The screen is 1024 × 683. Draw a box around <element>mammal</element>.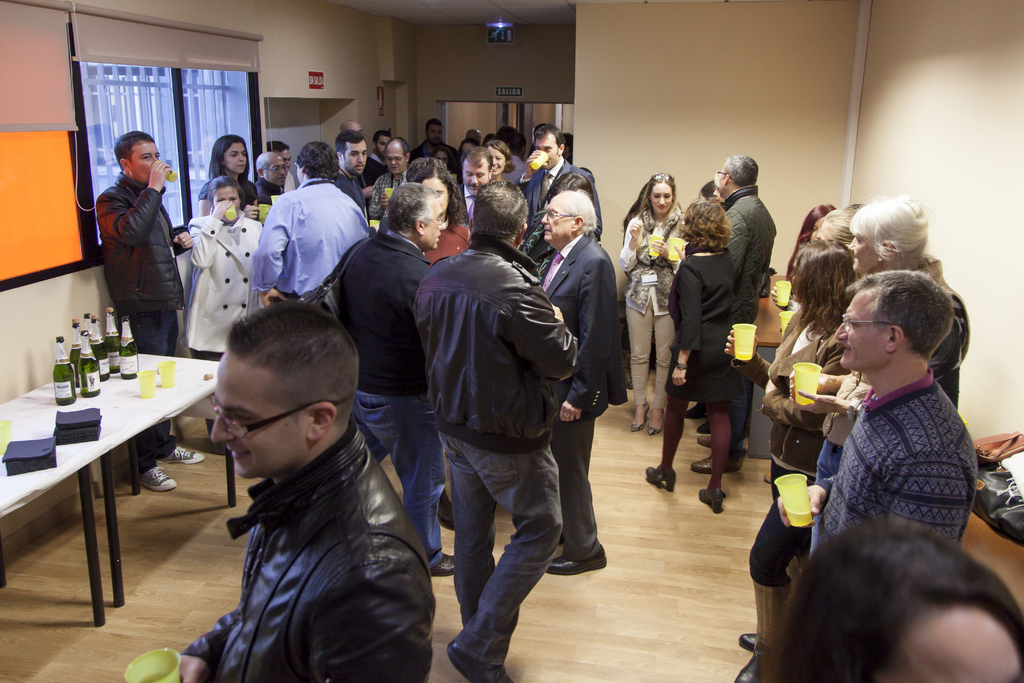
248 140 378 298.
